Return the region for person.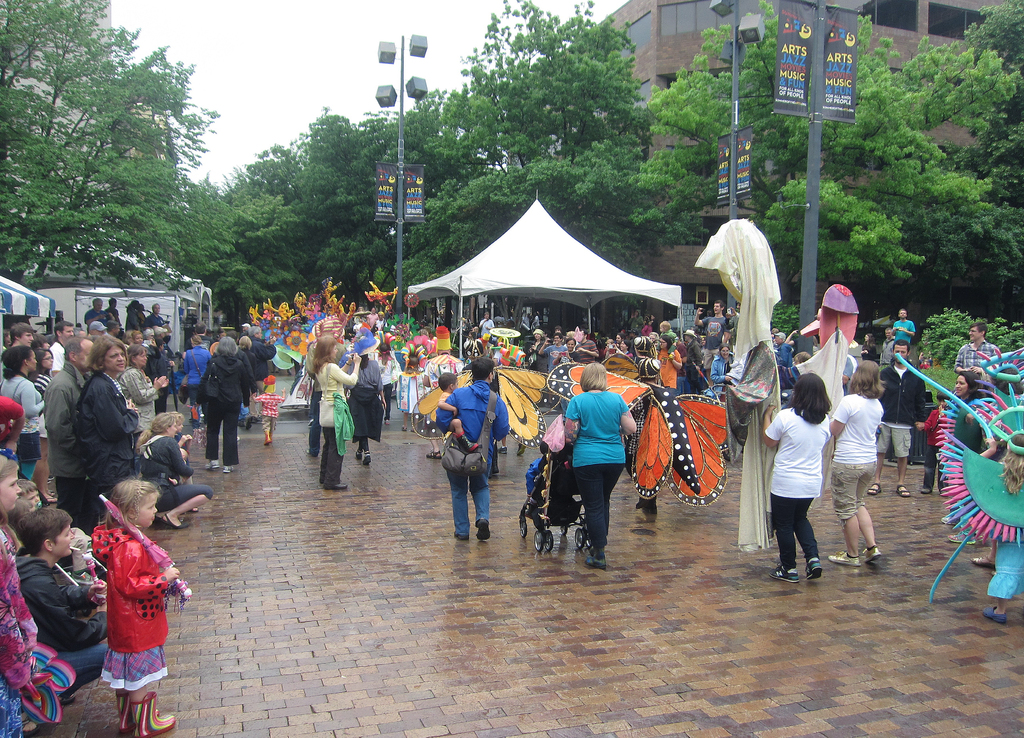
rect(92, 478, 191, 737).
